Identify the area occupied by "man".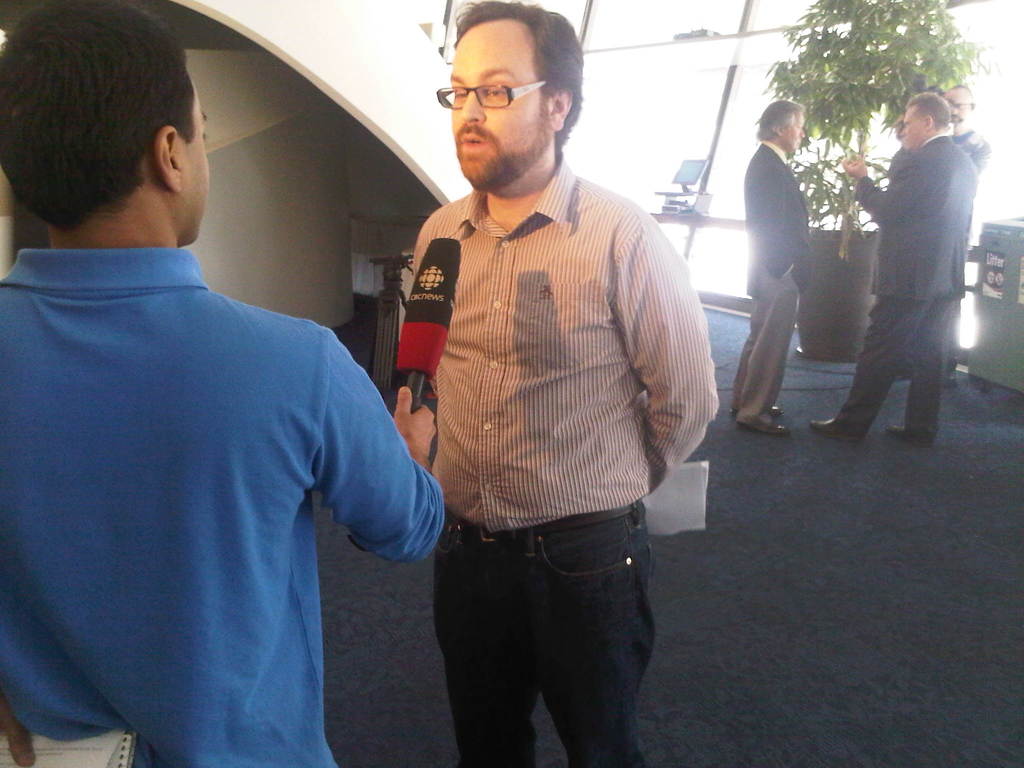
Area: BBox(892, 90, 987, 390).
